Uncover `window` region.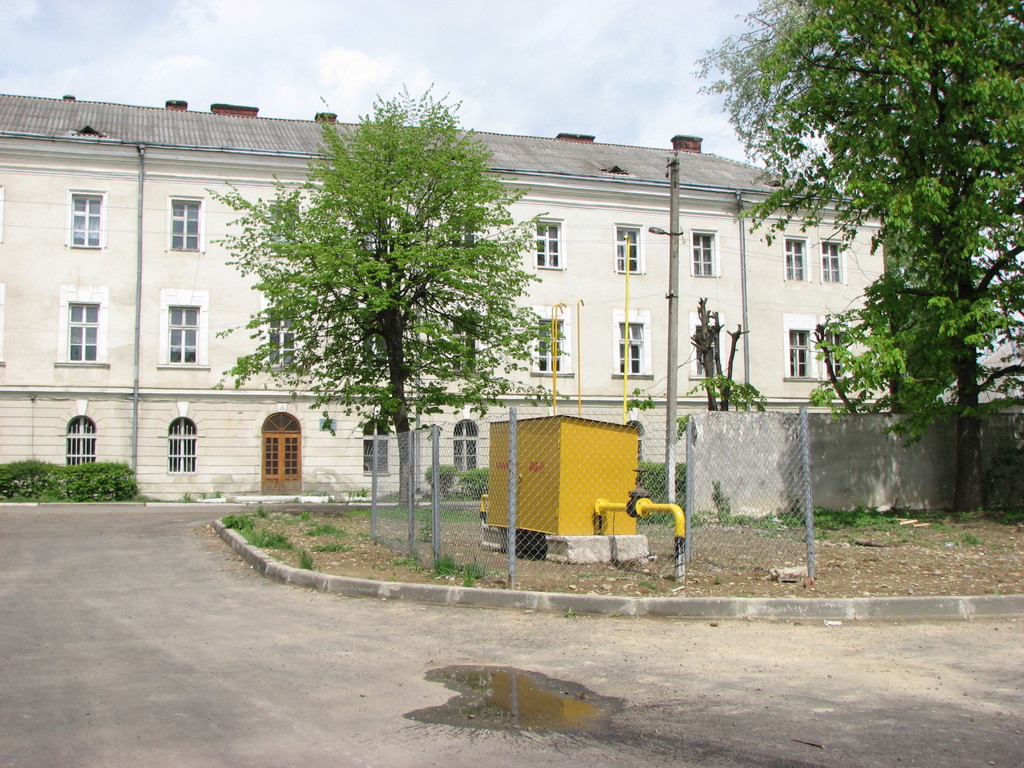
Uncovered: <box>451,420,479,467</box>.
